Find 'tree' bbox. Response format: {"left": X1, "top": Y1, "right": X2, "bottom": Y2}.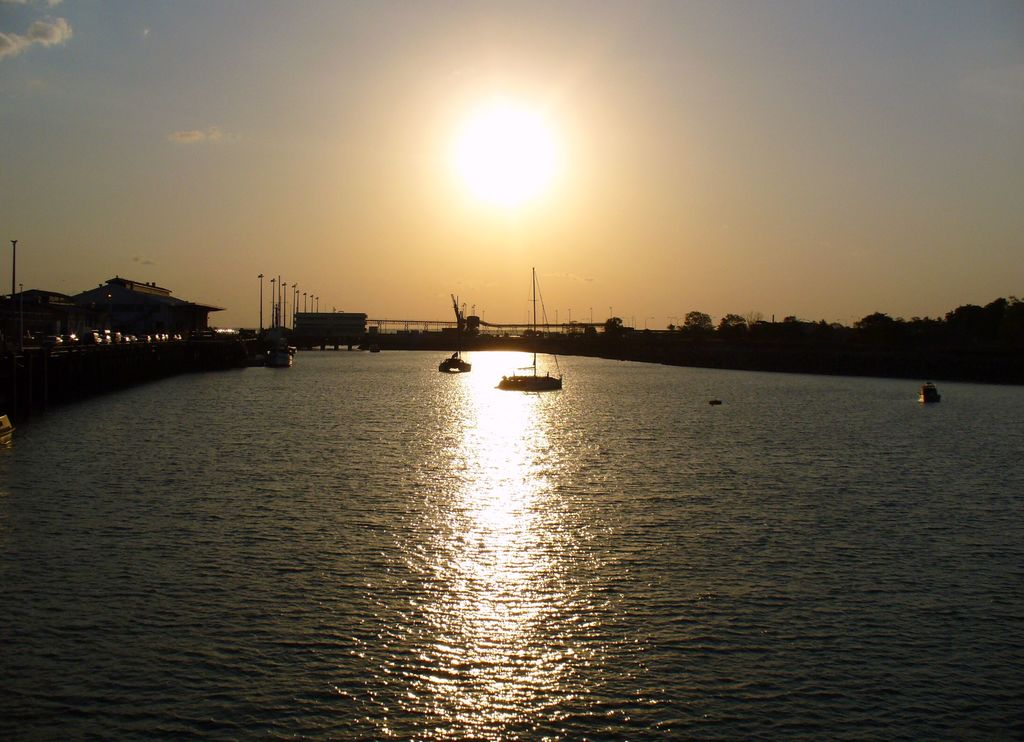
{"left": 716, "top": 301, "right": 1023, "bottom": 375}.
